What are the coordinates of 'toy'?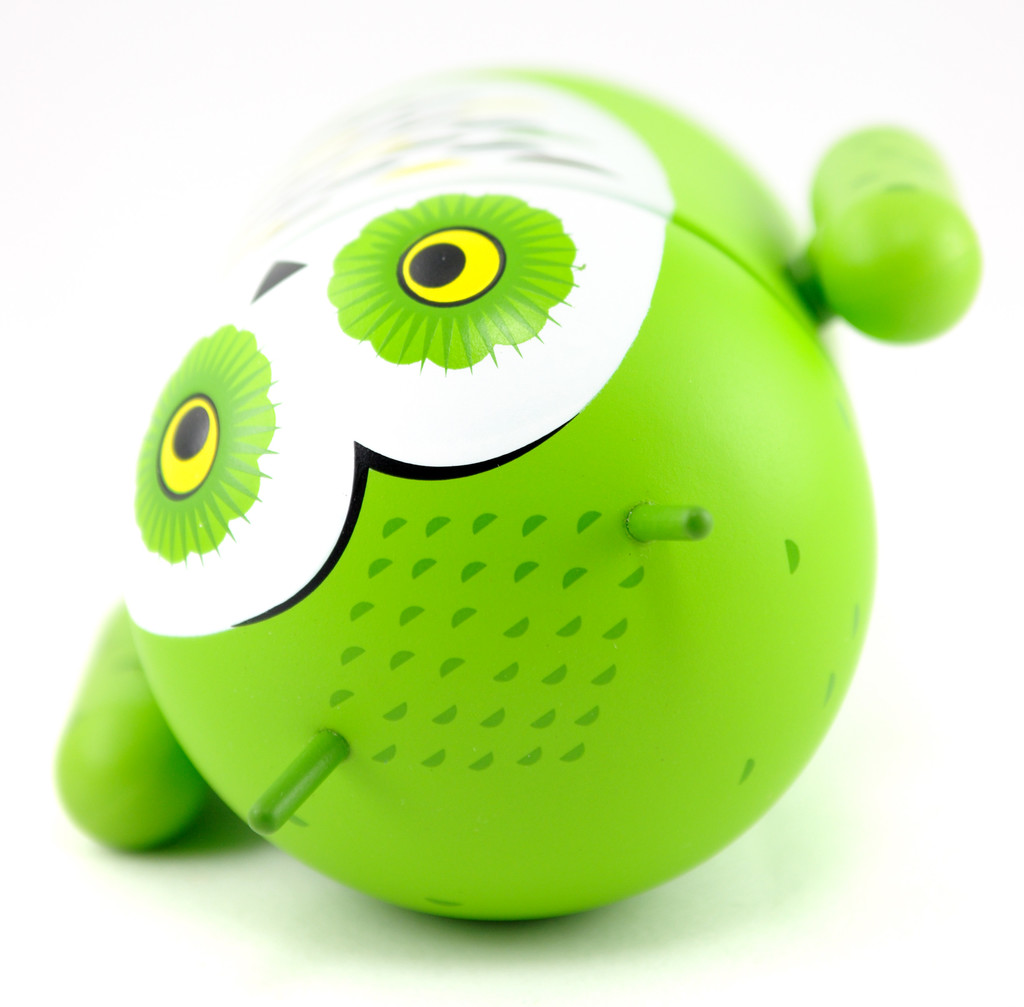
rect(48, 35, 980, 965).
